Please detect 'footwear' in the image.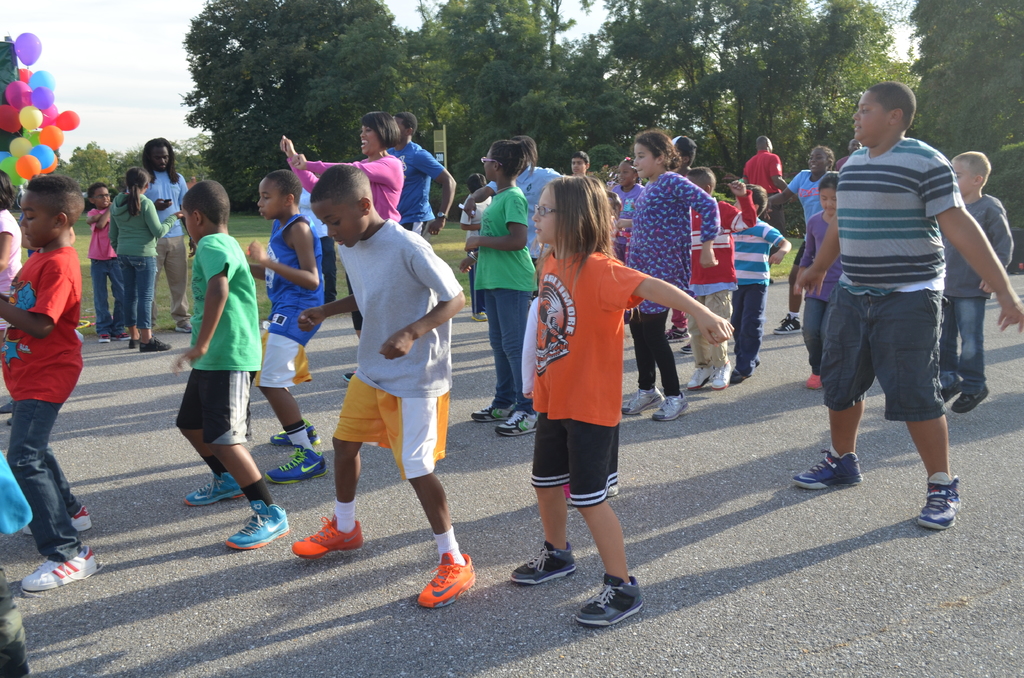
(940, 385, 967, 401).
